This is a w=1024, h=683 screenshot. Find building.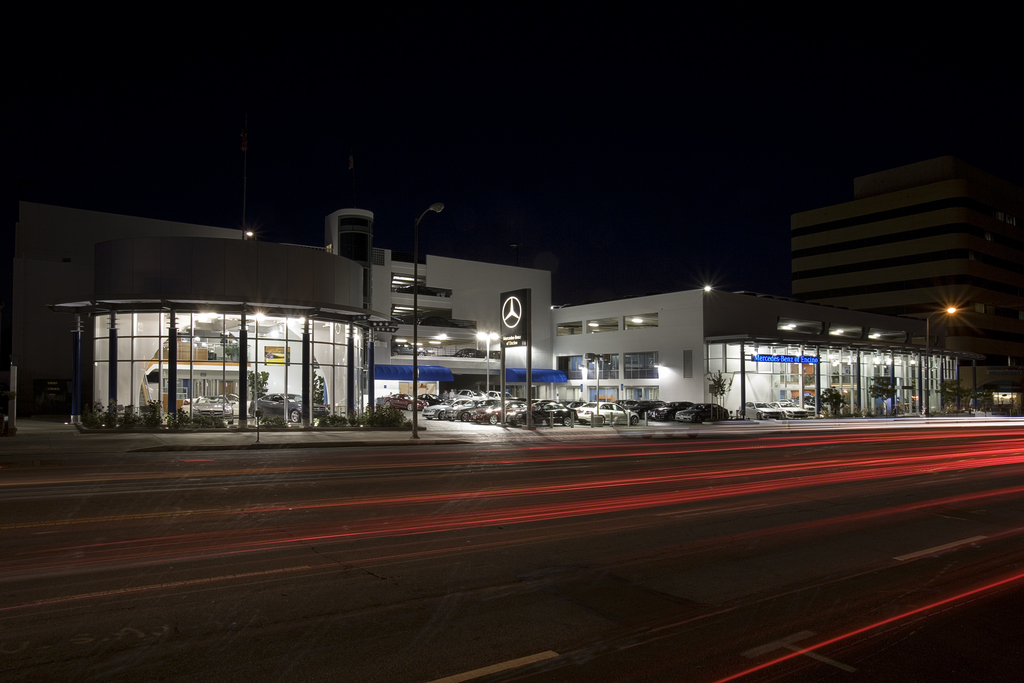
Bounding box: [x1=786, y1=179, x2=980, y2=361].
